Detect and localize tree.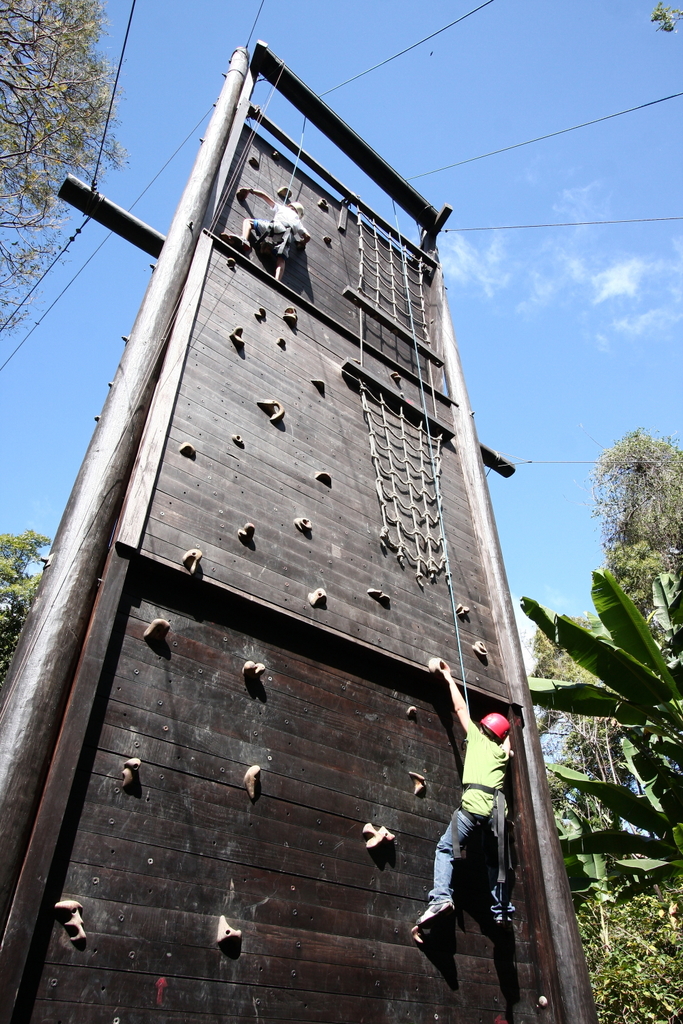
Localized at [570, 857, 682, 1023].
